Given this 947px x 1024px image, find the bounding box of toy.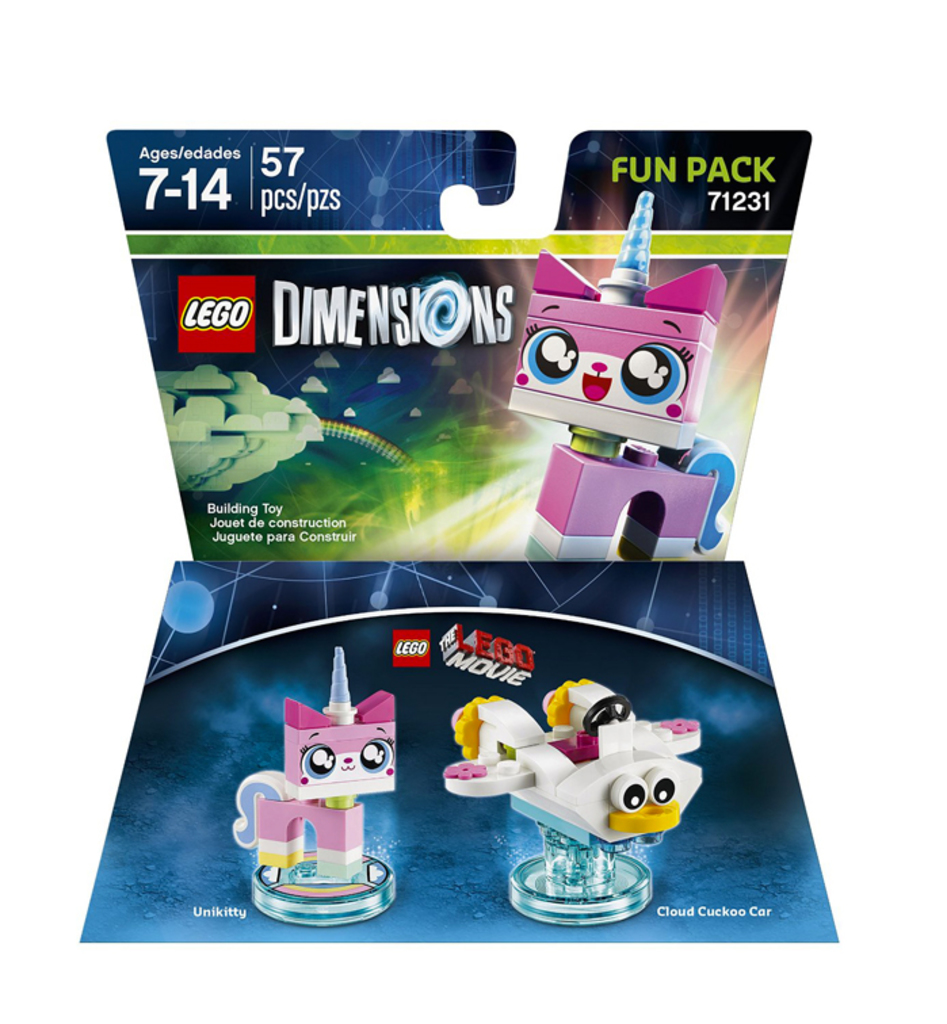
434 677 710 921.
